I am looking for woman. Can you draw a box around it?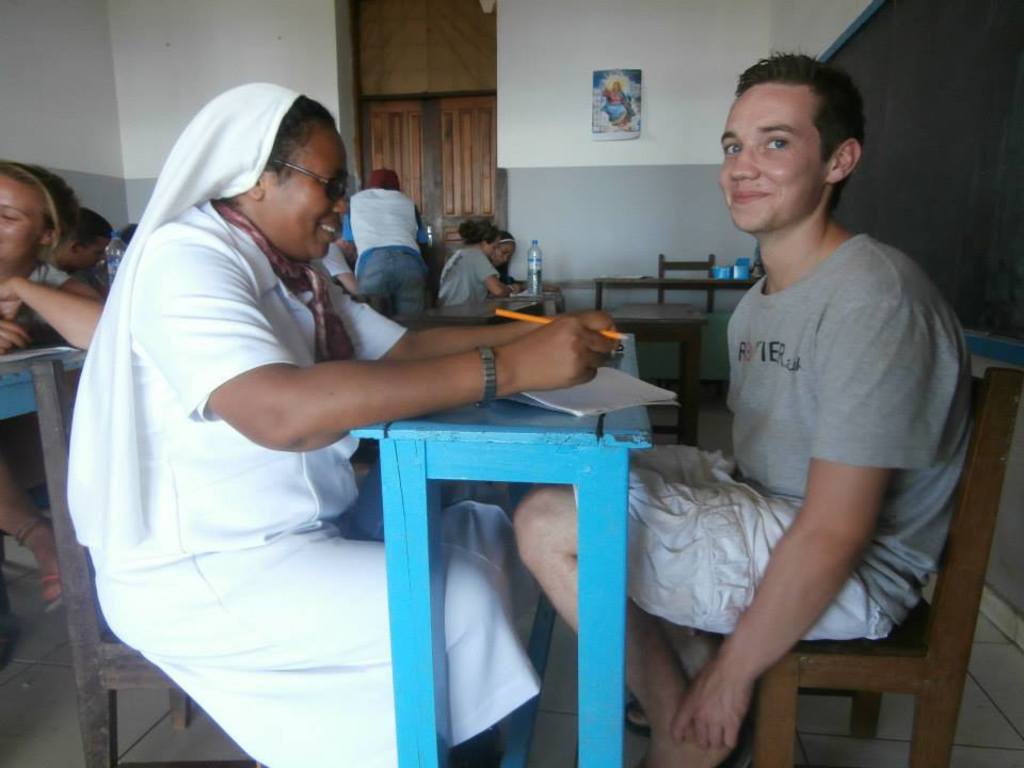
Sure, the bounding box is <region>436, 219, 515, 308</region>.
